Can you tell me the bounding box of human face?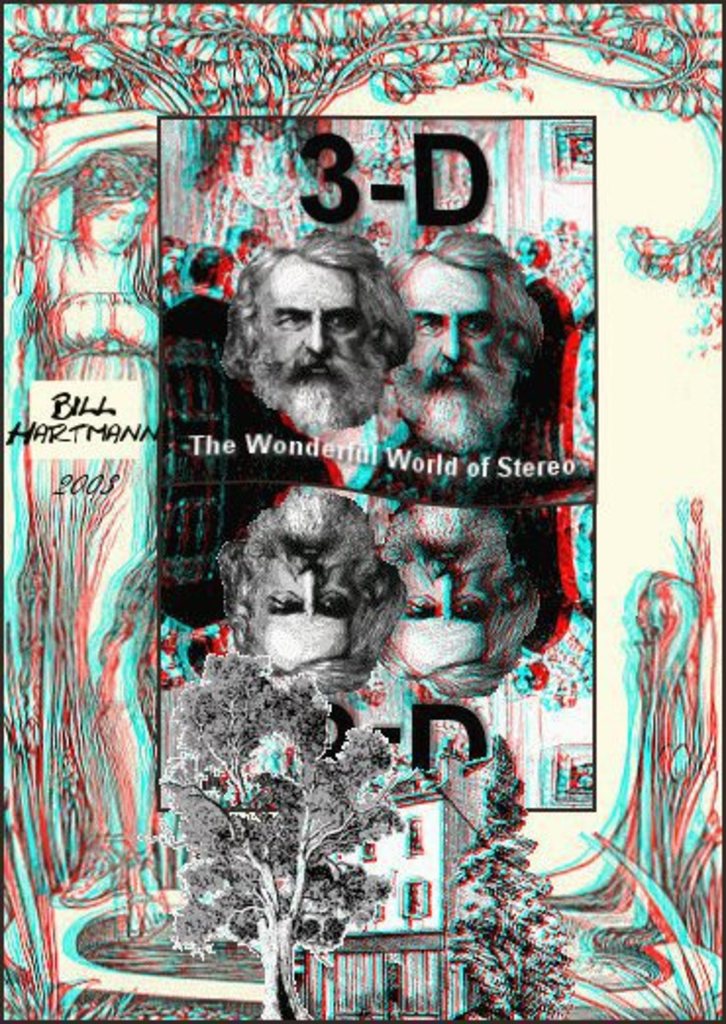
<region>251, 500, 365, 675</region>.
